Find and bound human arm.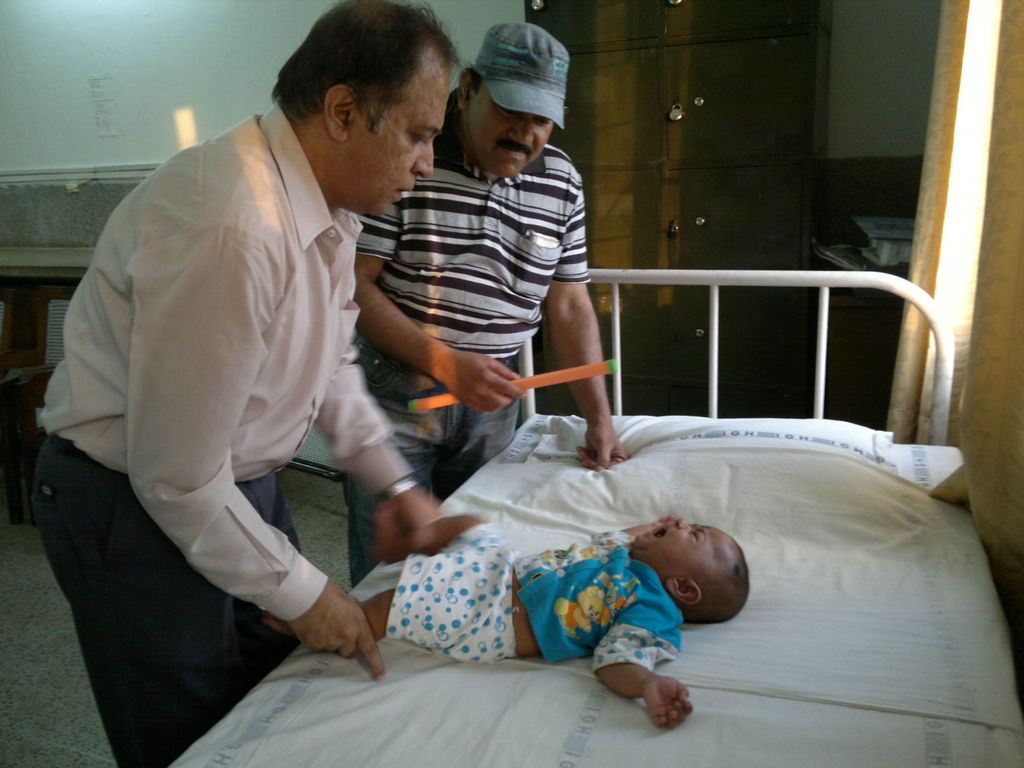
Bound: (351, 260, 531, 415).
